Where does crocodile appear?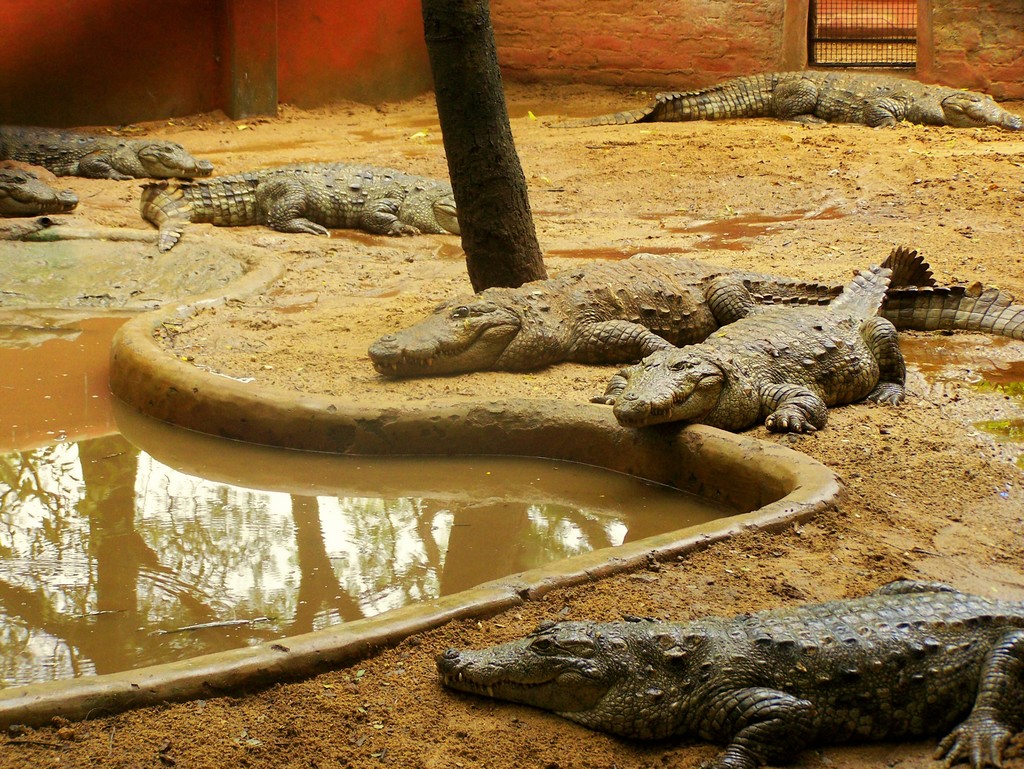
Appears at box=[589, 246, 939, 428].
